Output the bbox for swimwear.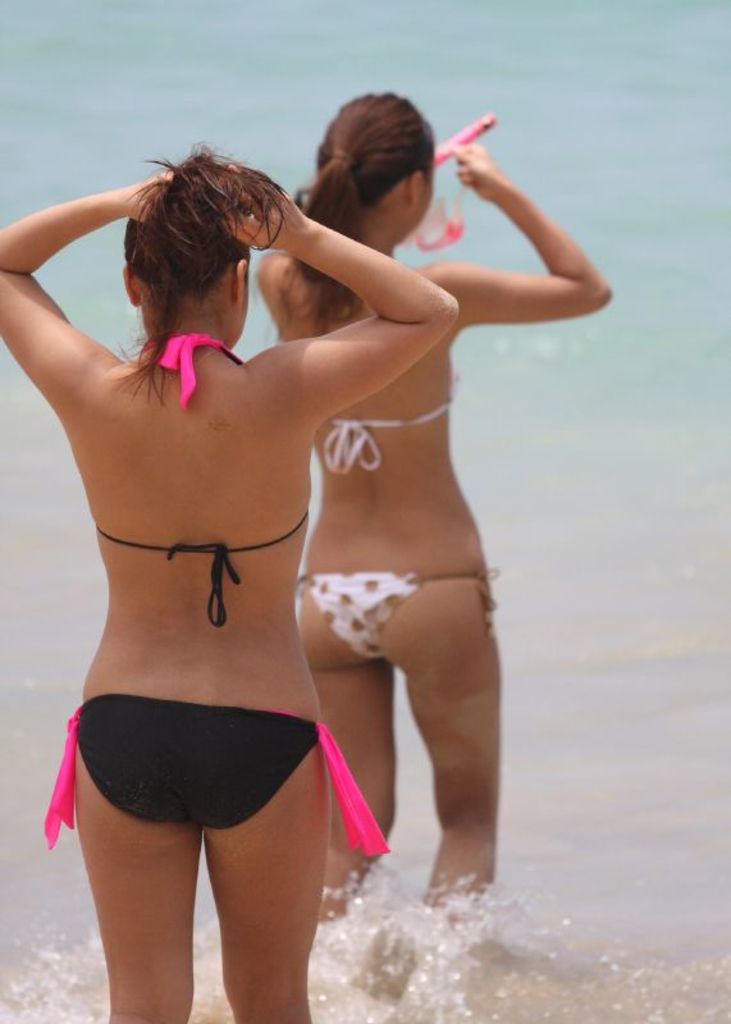
26,684,422,856.
